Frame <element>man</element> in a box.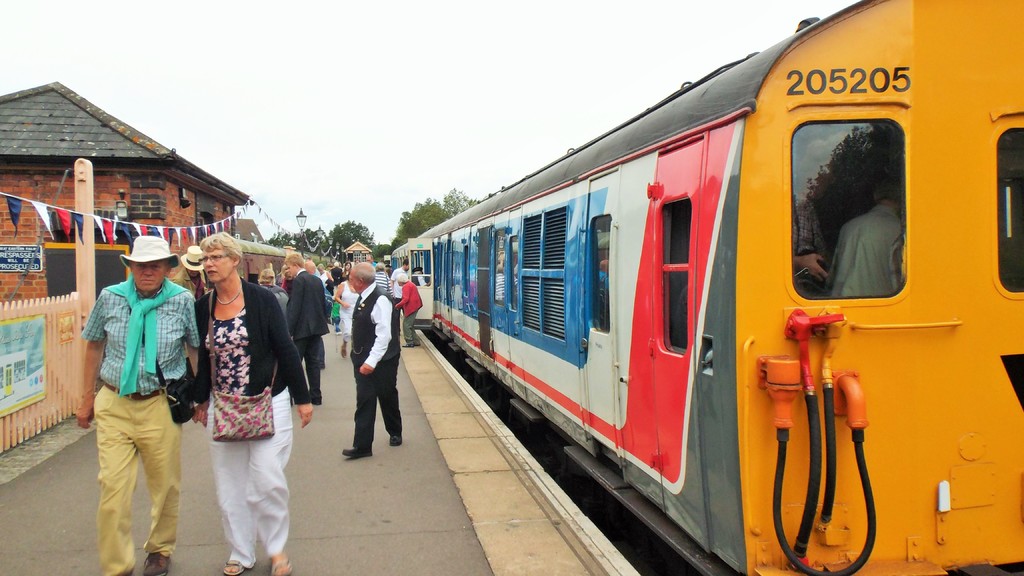
(341,261,403,461).
